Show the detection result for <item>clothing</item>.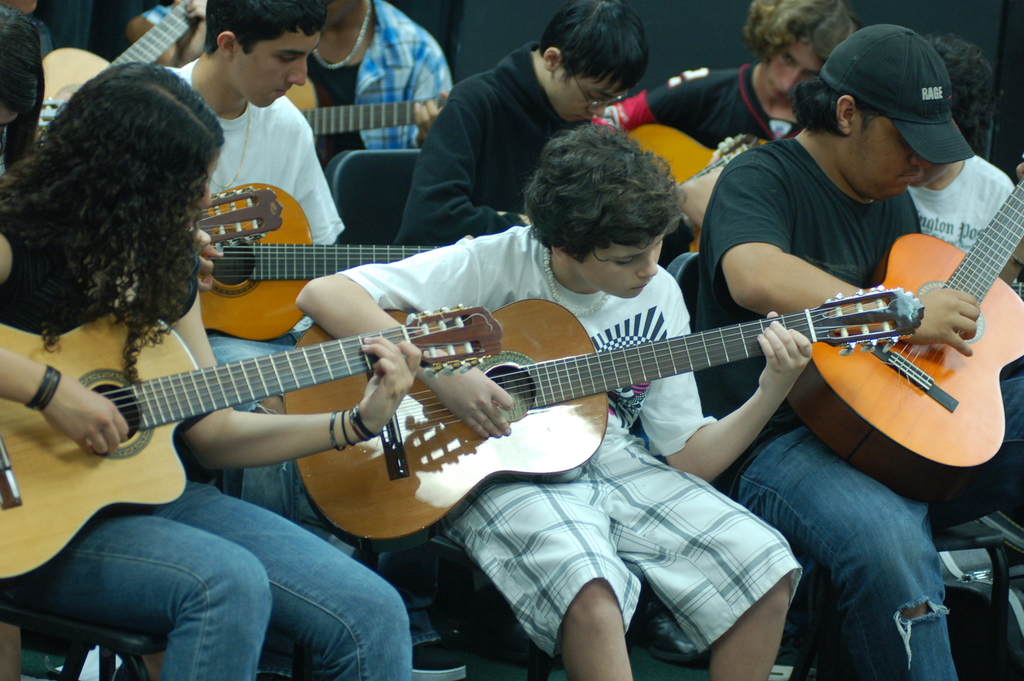
Rect(155, 54, 350, 394).
